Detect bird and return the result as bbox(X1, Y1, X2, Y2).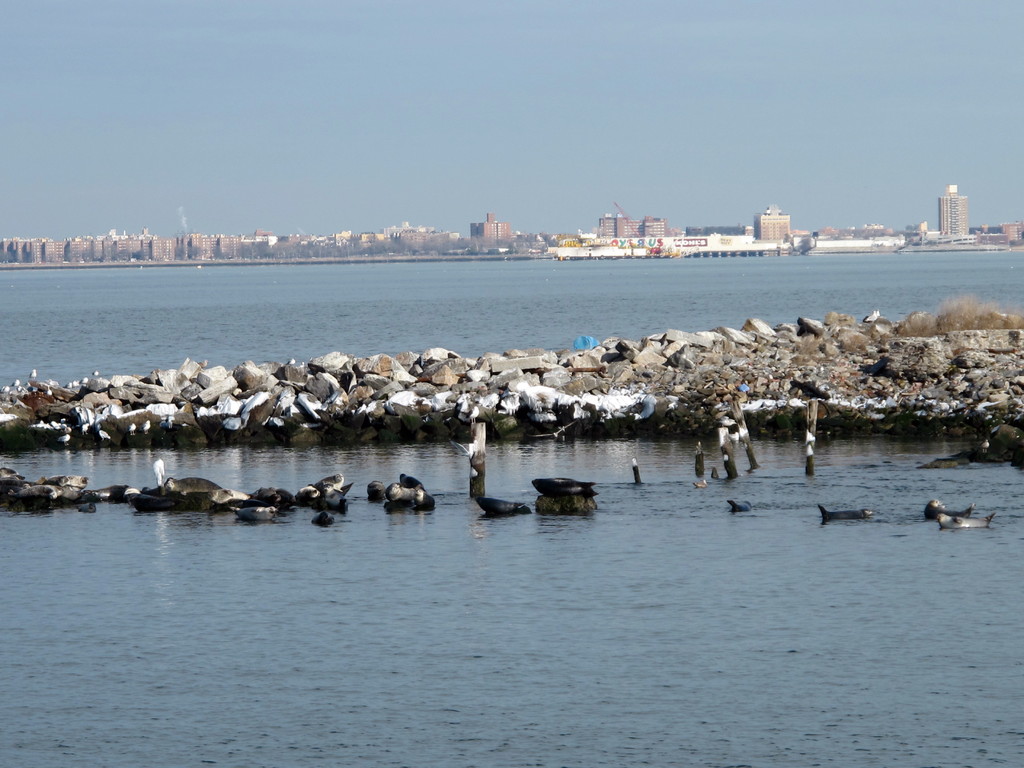
bbox(442, 439, 477, 460).
